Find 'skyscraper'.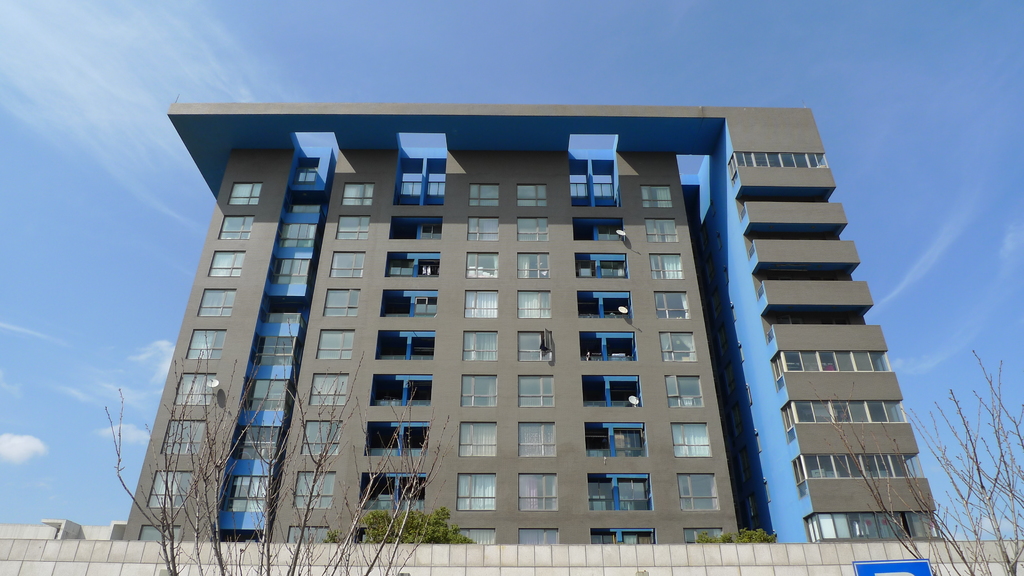
detection(122, 103, 946, 540).
